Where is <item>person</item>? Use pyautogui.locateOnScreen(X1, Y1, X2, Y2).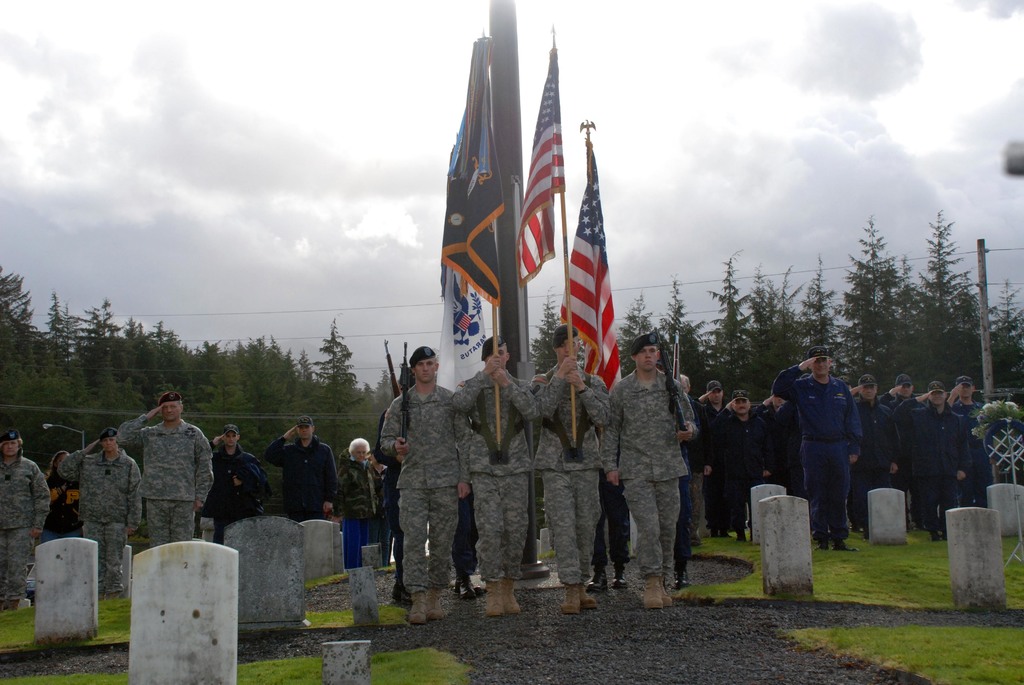
pyautogui.locateOnScreen(199, 423, 273, 549).
